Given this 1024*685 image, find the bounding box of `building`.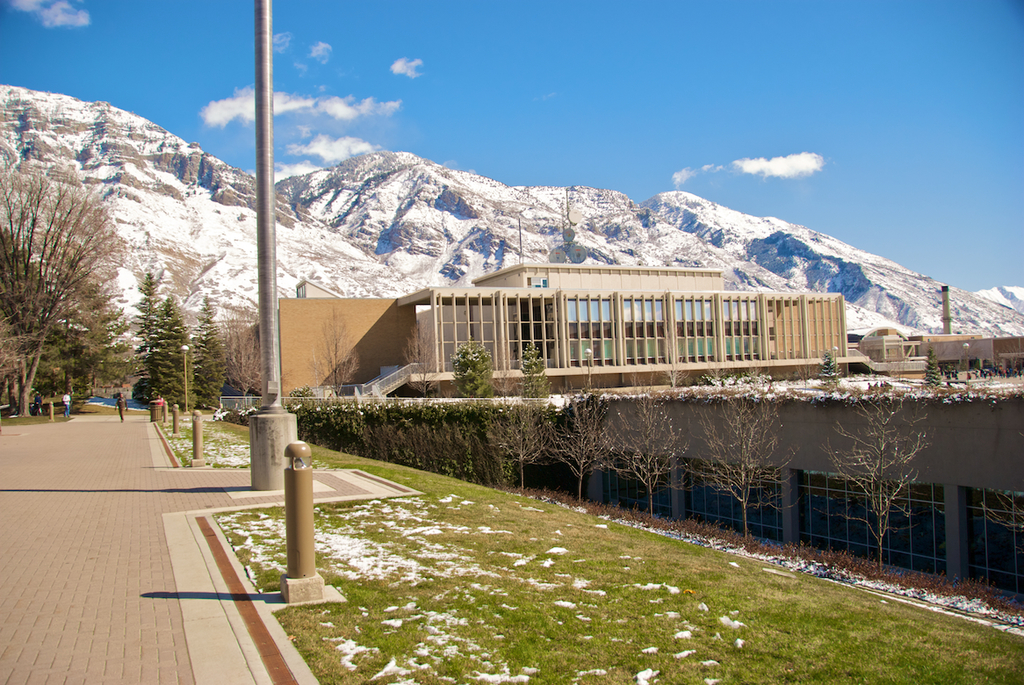
(x1=231, y1=259, x2=844, y2=410).
